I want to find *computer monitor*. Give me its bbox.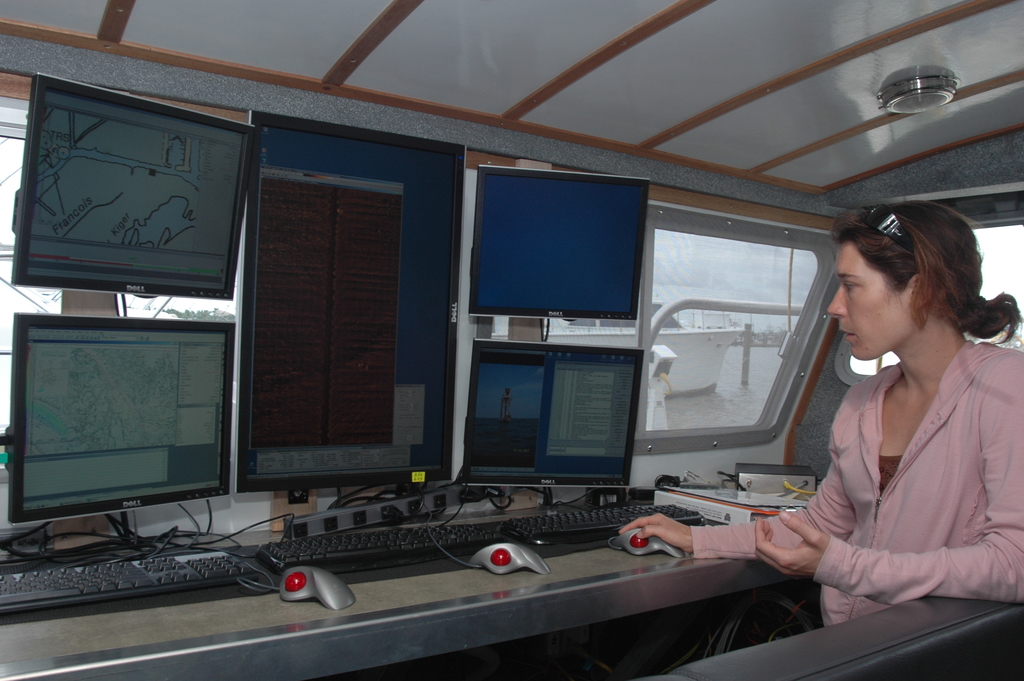
8 60 264 304.
